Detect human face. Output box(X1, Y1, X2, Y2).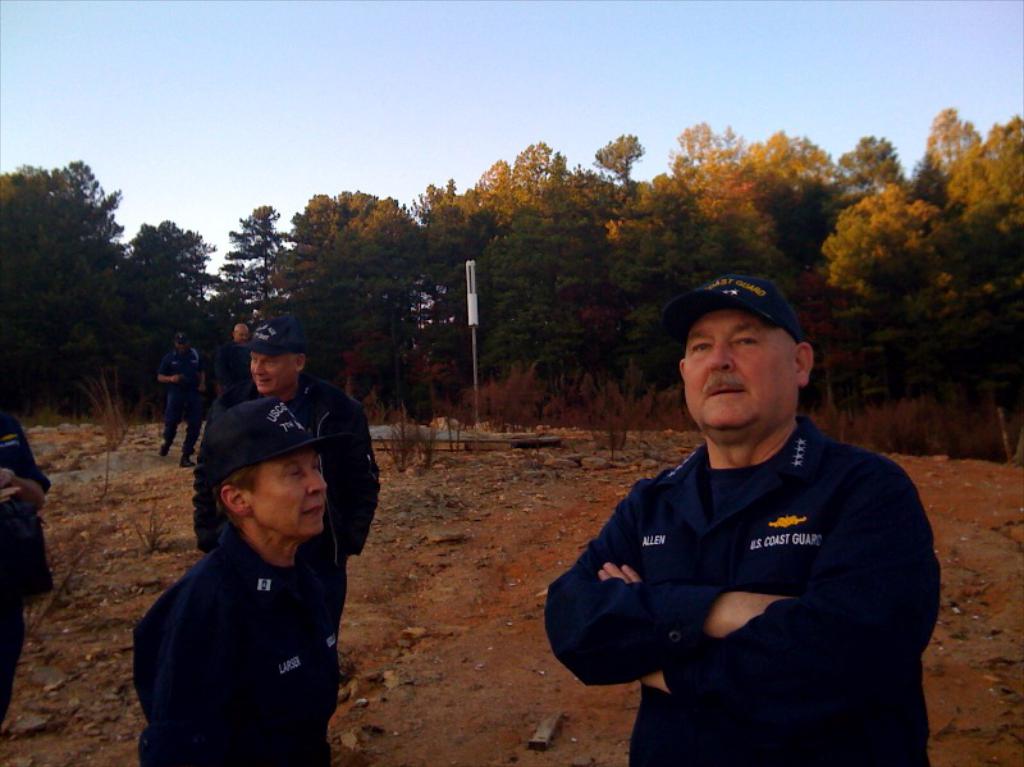
box(251, 355, 293, 393).
